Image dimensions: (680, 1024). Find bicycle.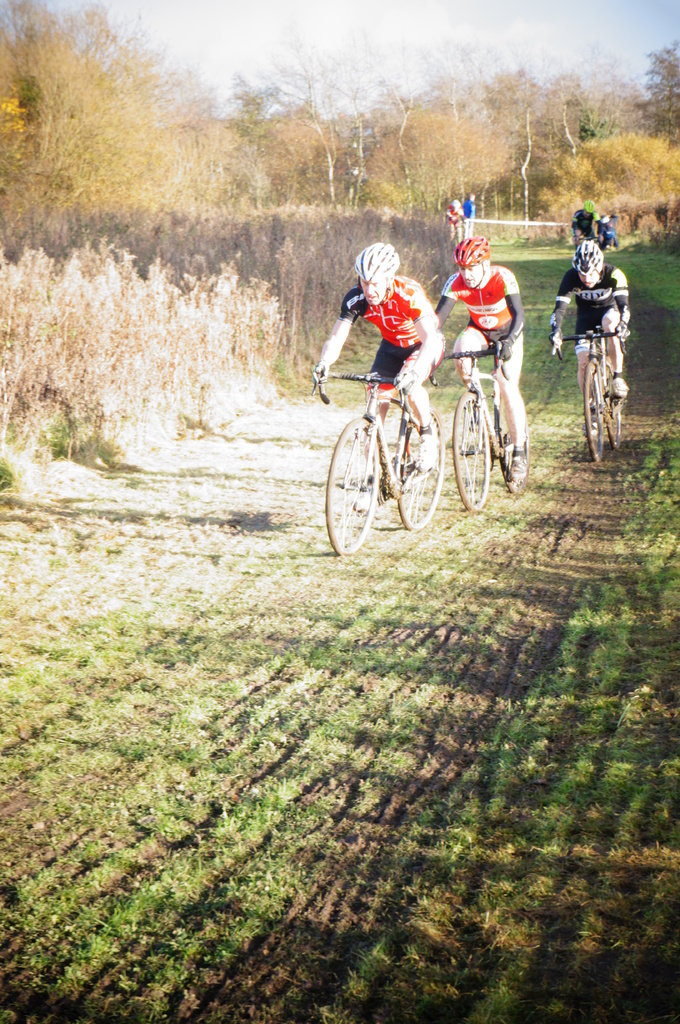
pyautogui.locateOnScreen(576, 235, 604, 252).
